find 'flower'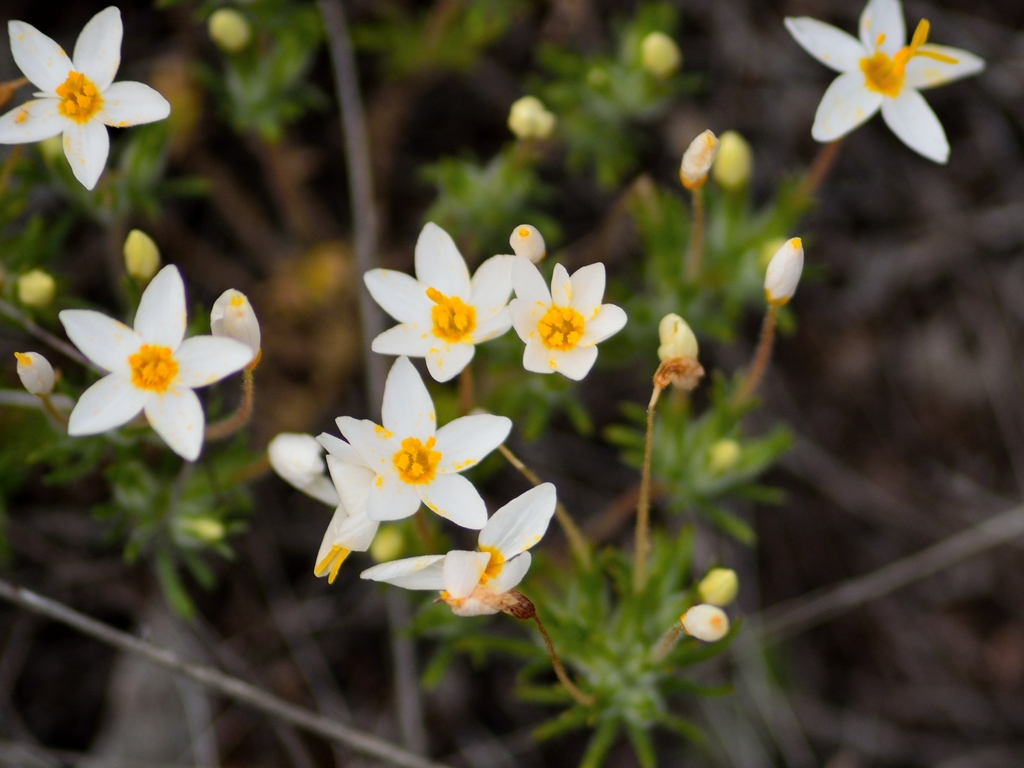
Rect(503, 252, 628, 381)
